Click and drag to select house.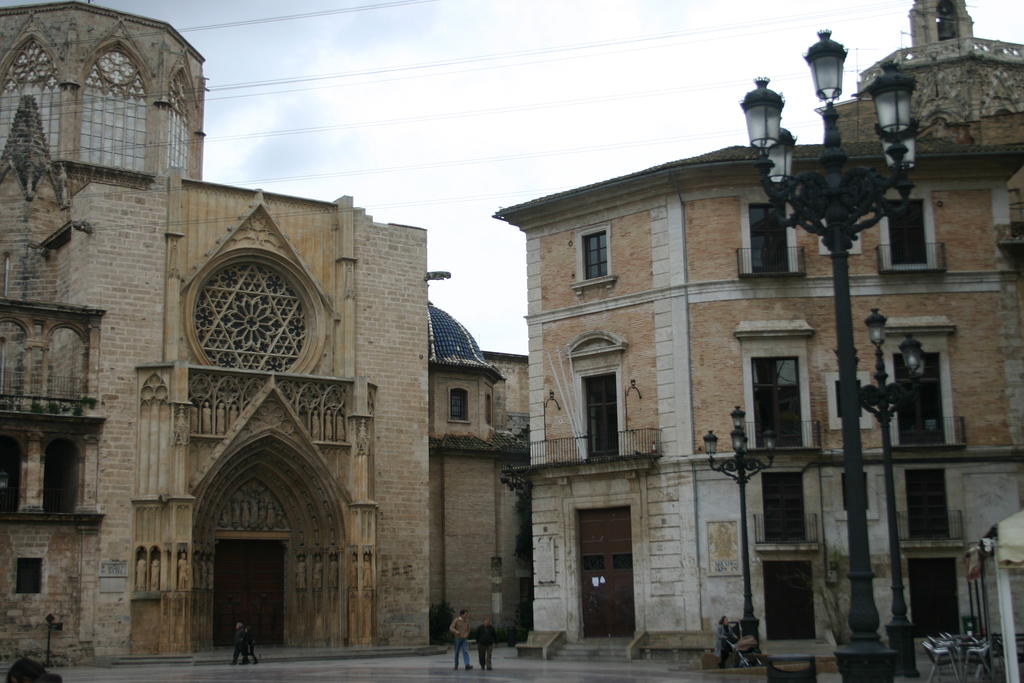
Selection: region(484, 0, 1023, 668).
